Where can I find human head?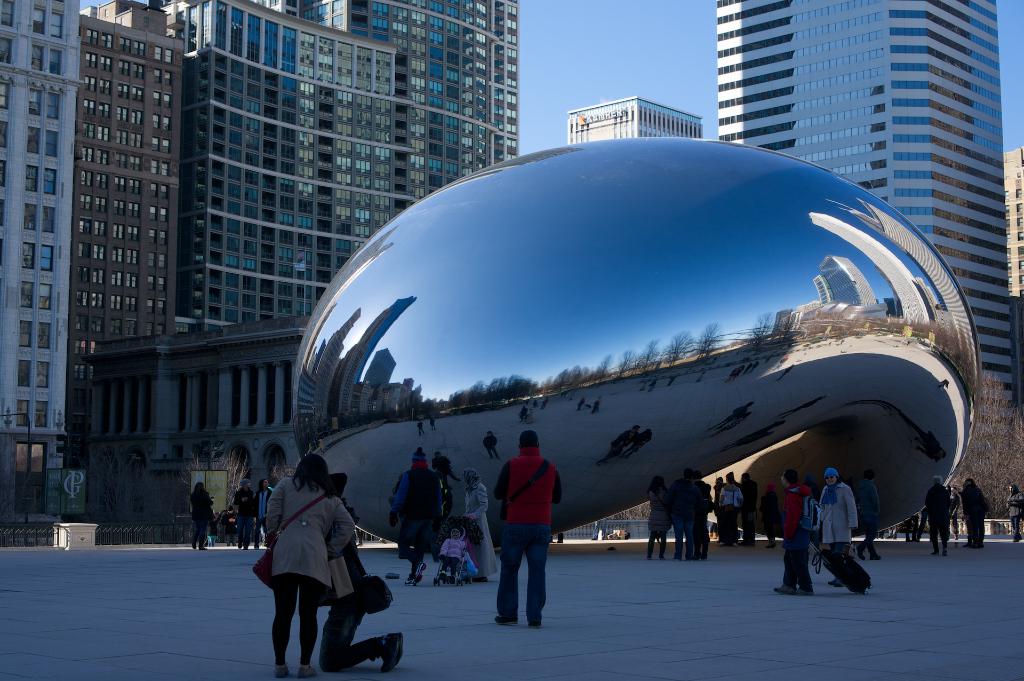
You can find it at {"left": 727, "top": 472, "right": 732, "bottom": 481}.
